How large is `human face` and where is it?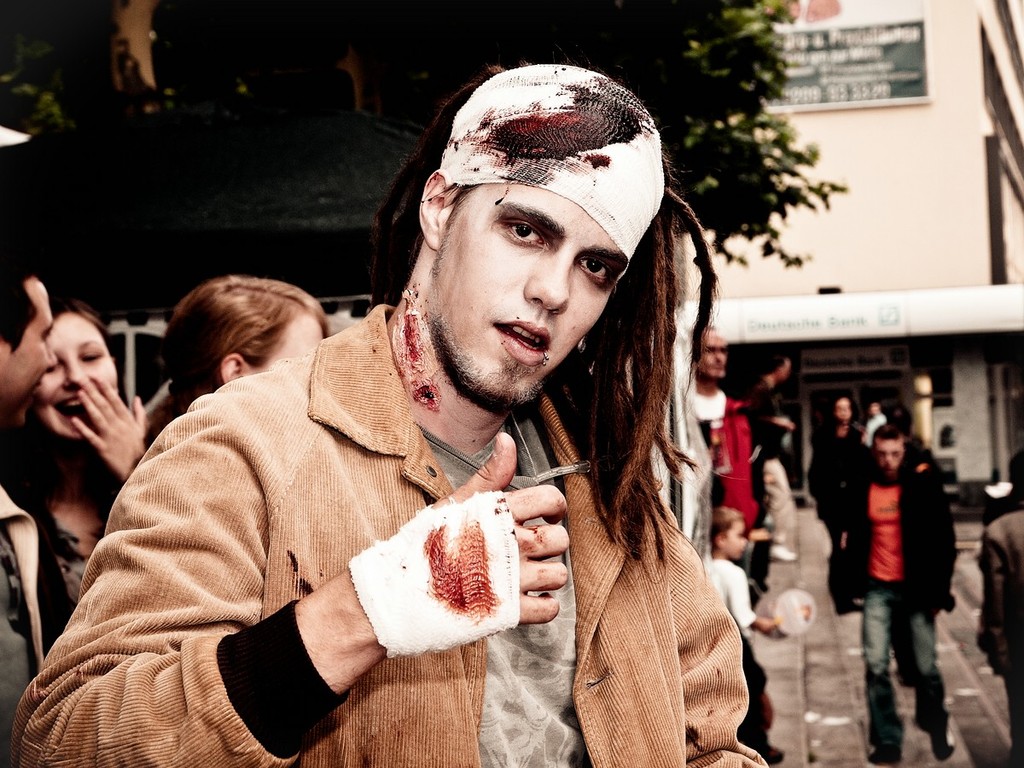
Bounding box: [left=31, top=314, right=115, bottom=441].
